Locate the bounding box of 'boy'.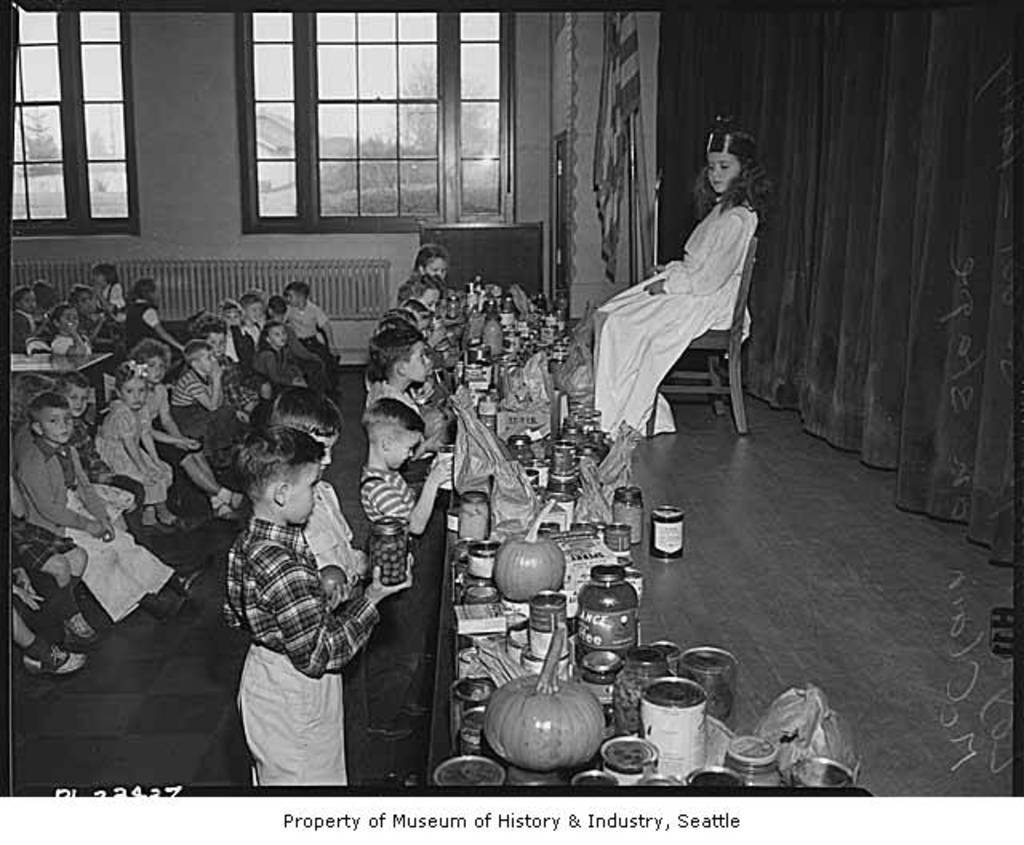
Bounding box: <bbox>269, 387, 390, 768</bbox>.
